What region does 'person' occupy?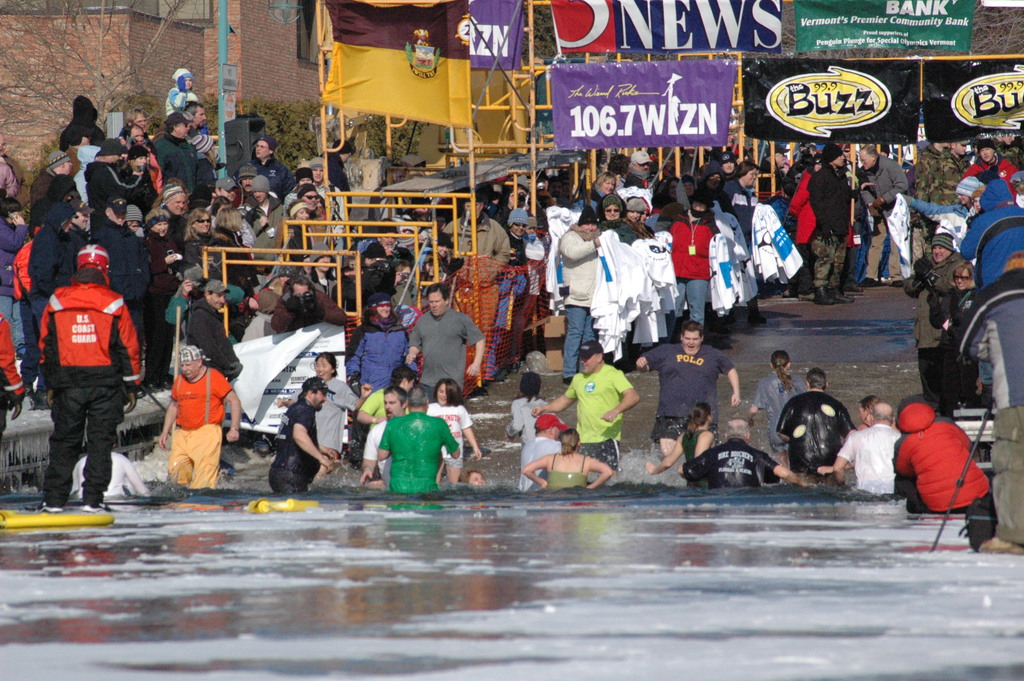
[416, 250, 449, 295].
